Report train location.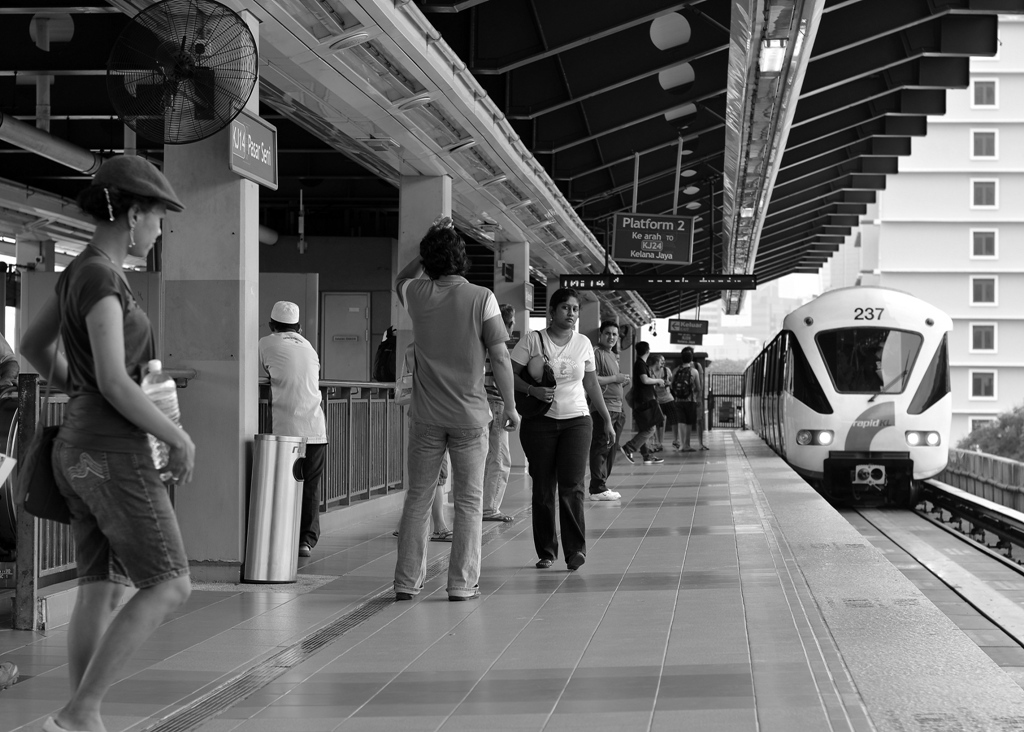
Report: [left=742, top=286, right=956, bottom=507].
